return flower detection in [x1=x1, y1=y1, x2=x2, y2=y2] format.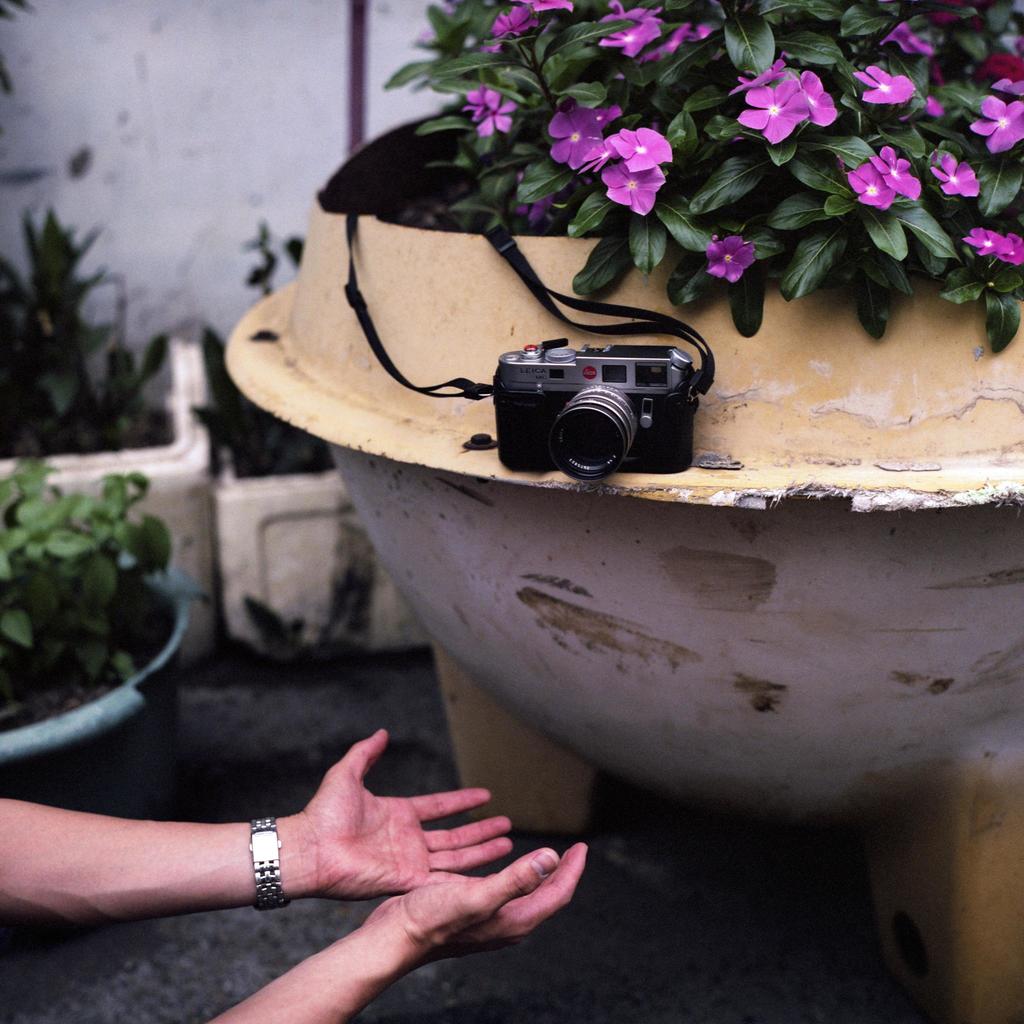
[x1=961, y1=226, x2=1017, y2=254].
